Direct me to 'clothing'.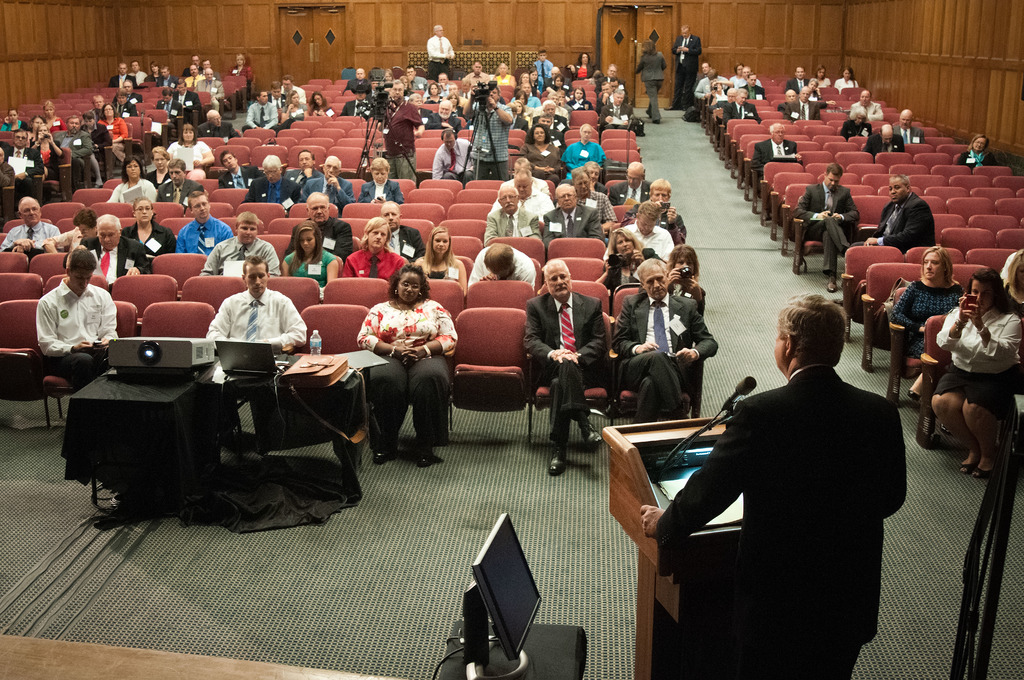
Direction: locate(416, 255, 463, 289).
